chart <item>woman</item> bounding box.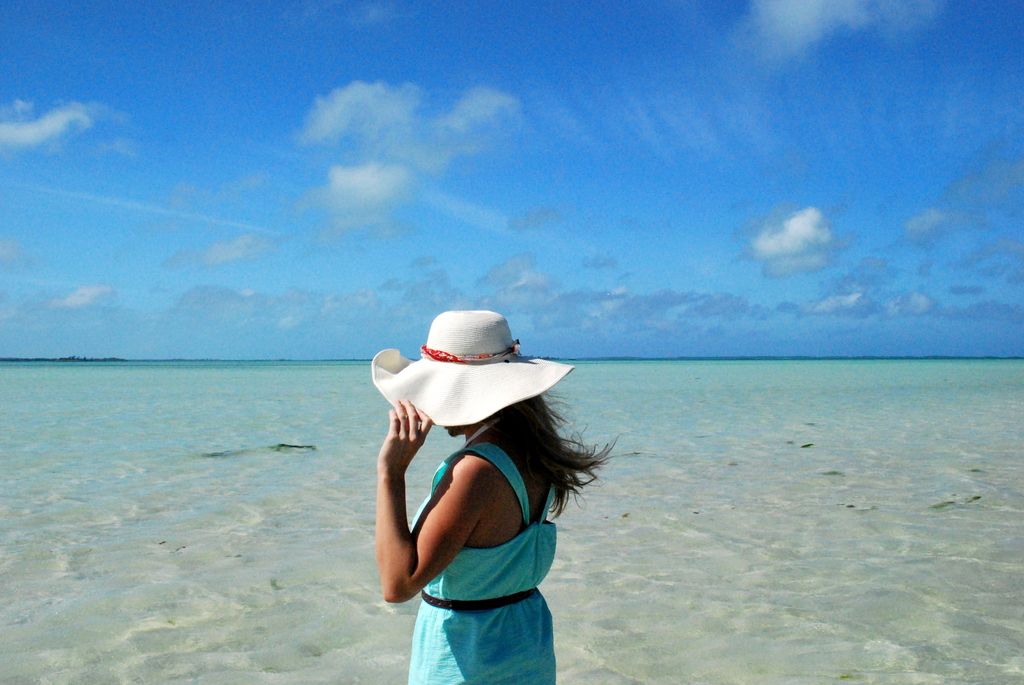
Charted: {"left": 362, "top": 325, "right": 611, "bottom": 655}.
